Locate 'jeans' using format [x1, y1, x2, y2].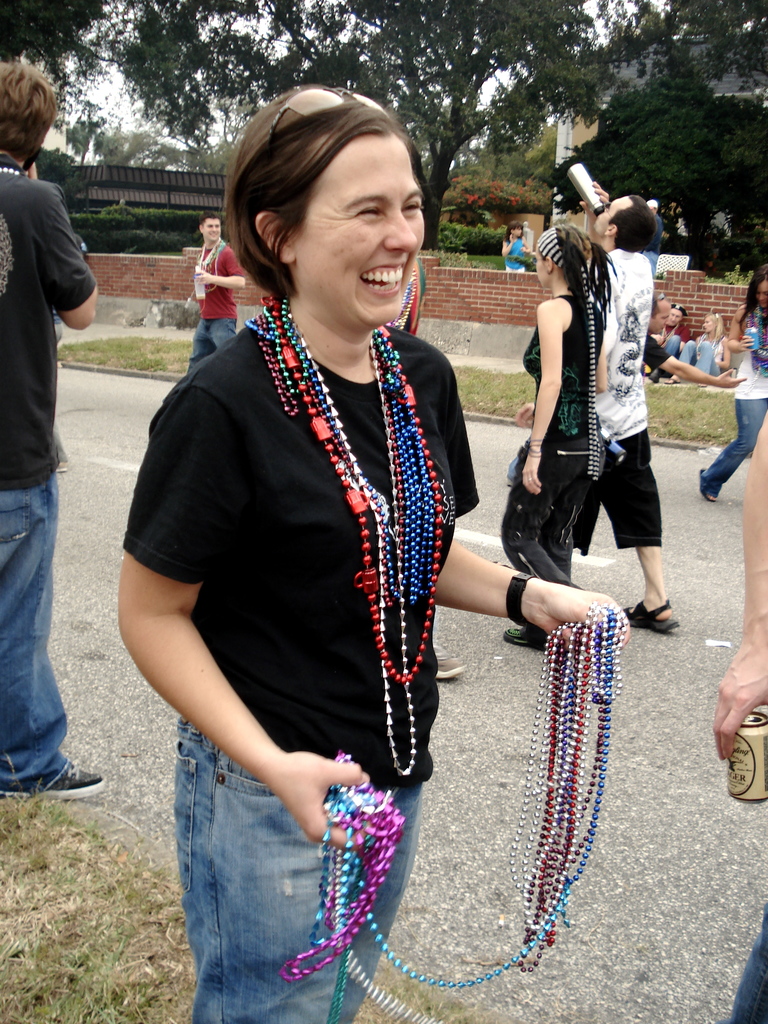
[694, 390, 767, 496].
